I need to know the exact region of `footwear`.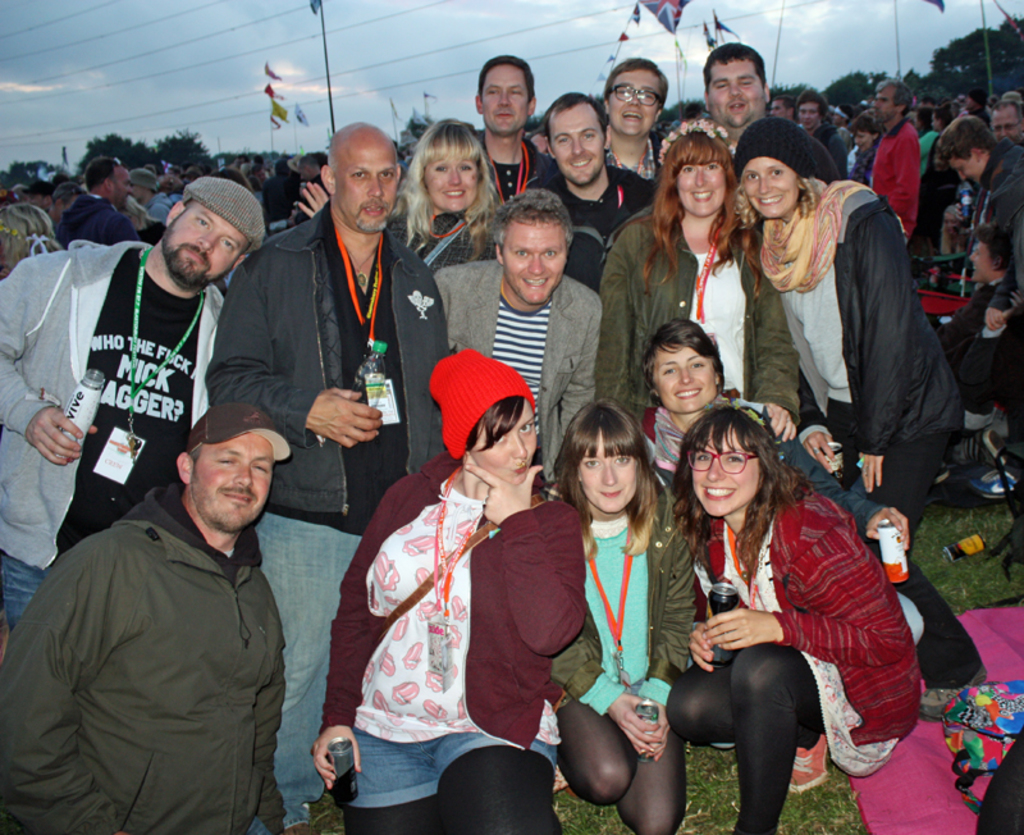
Region: [709,735,740,756].
